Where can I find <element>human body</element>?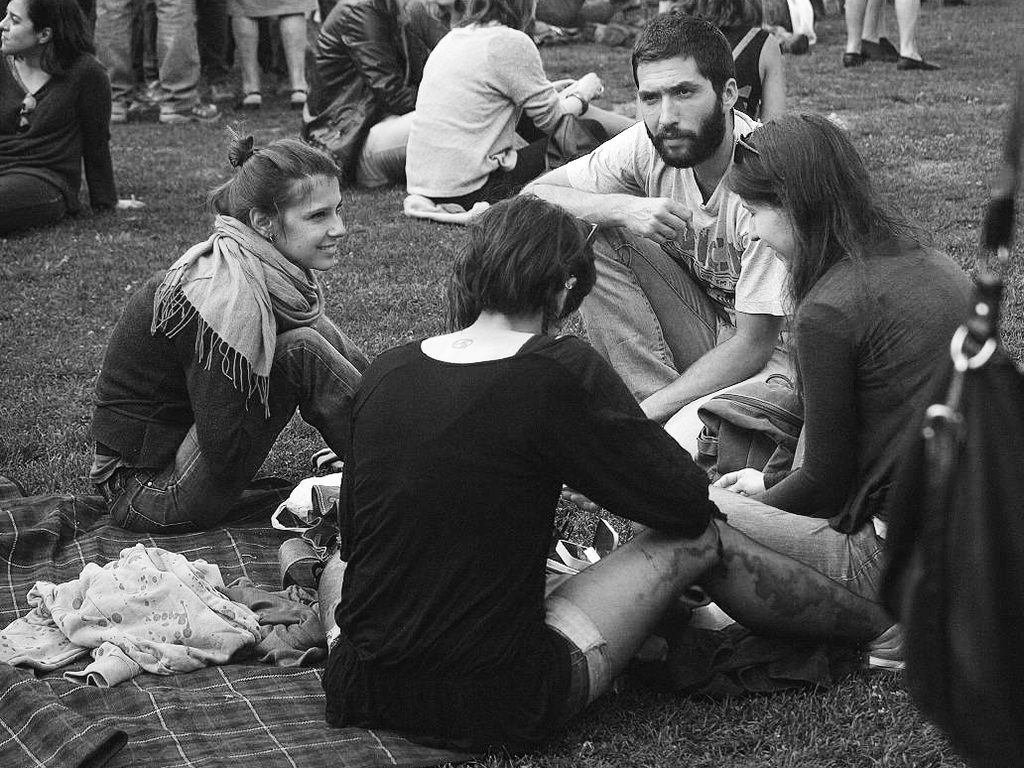
You can find it at [88, 139, 380, 539].
